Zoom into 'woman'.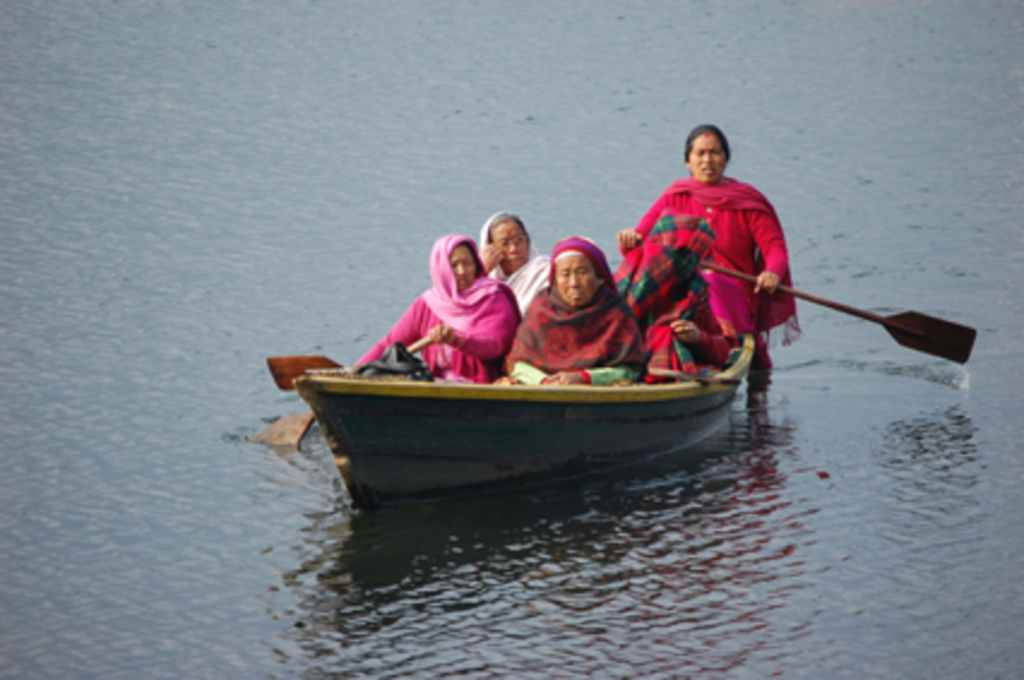
Zoom target: bbox=[486, 219, 558, 317].
